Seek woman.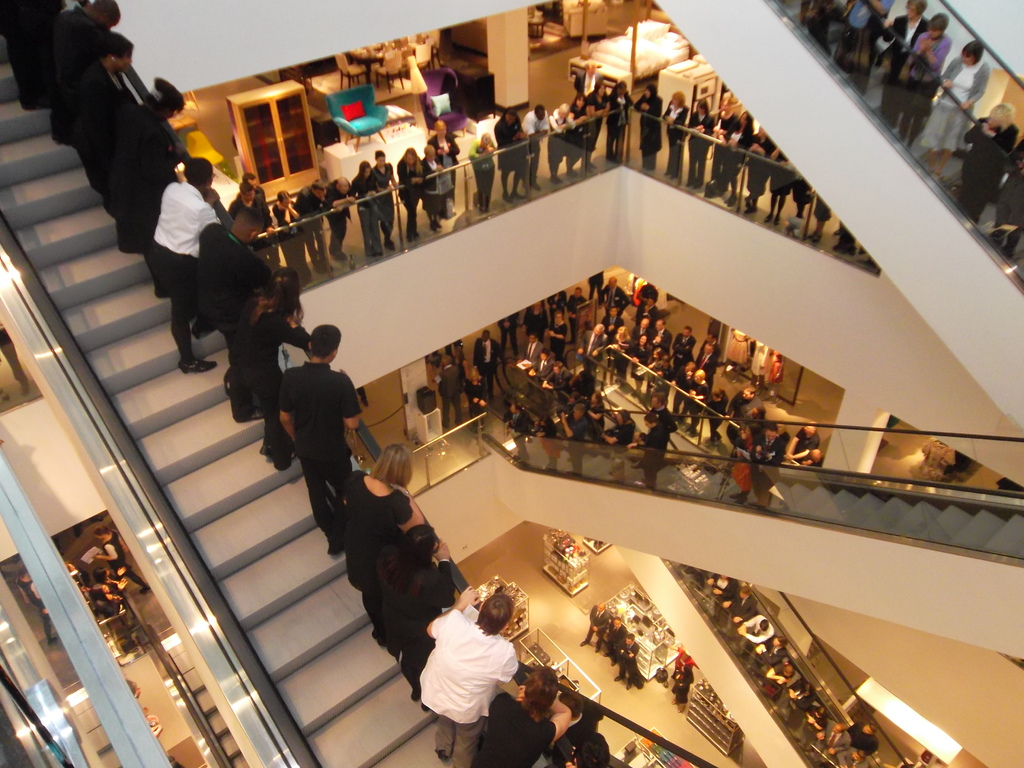
x1=747, y1=128, x2=779, y2=214.
